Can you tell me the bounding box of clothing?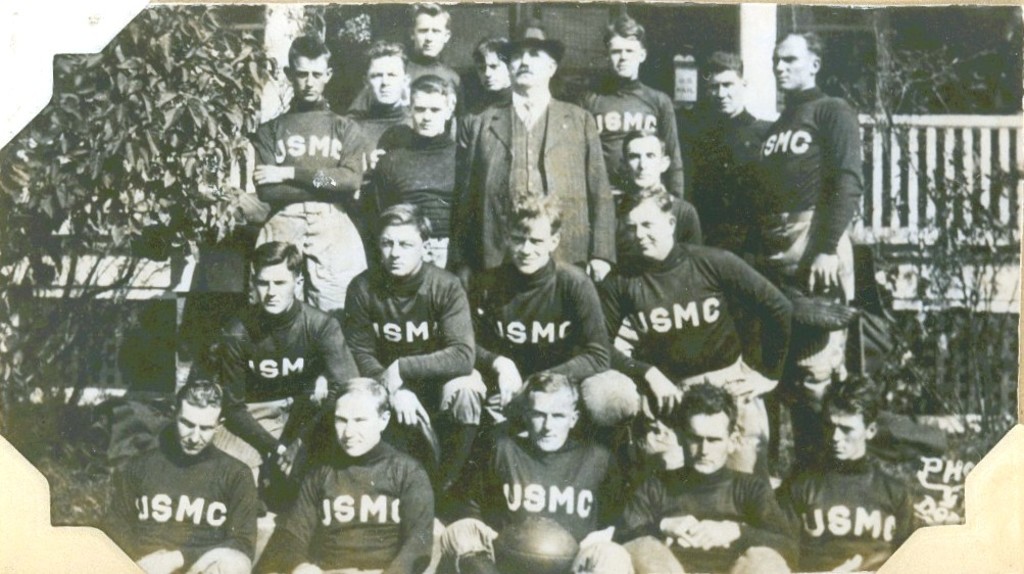
bbox=(275, 404, 430, 566).
